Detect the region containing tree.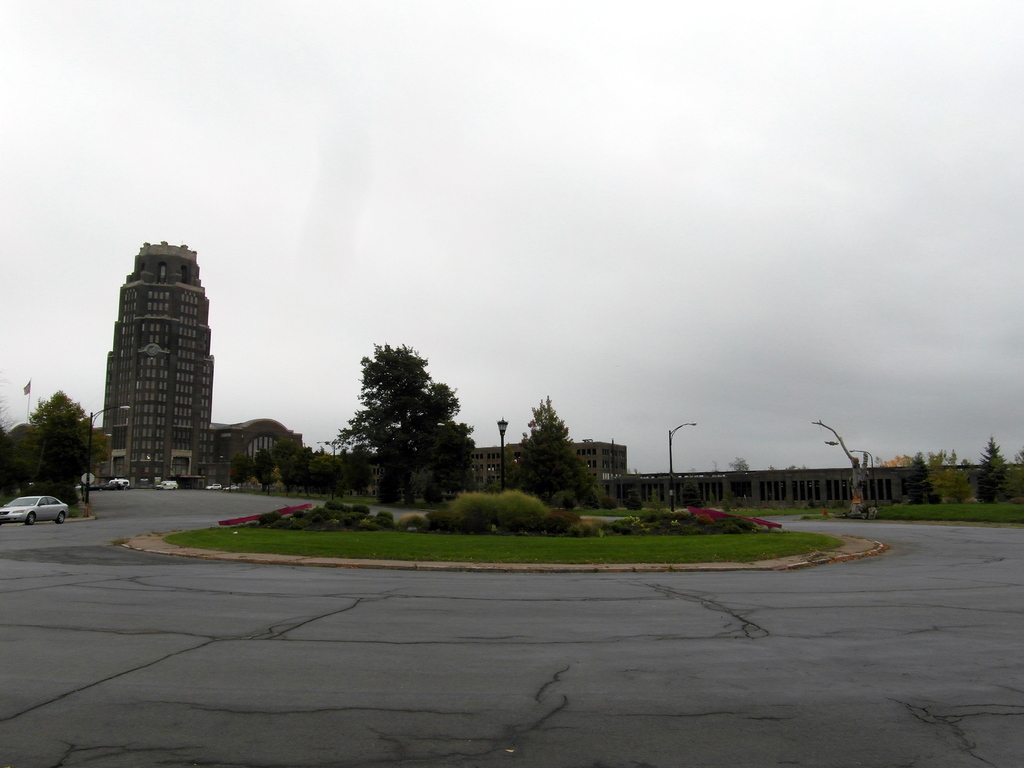
<region>504, 388, 586, 513</region>.
